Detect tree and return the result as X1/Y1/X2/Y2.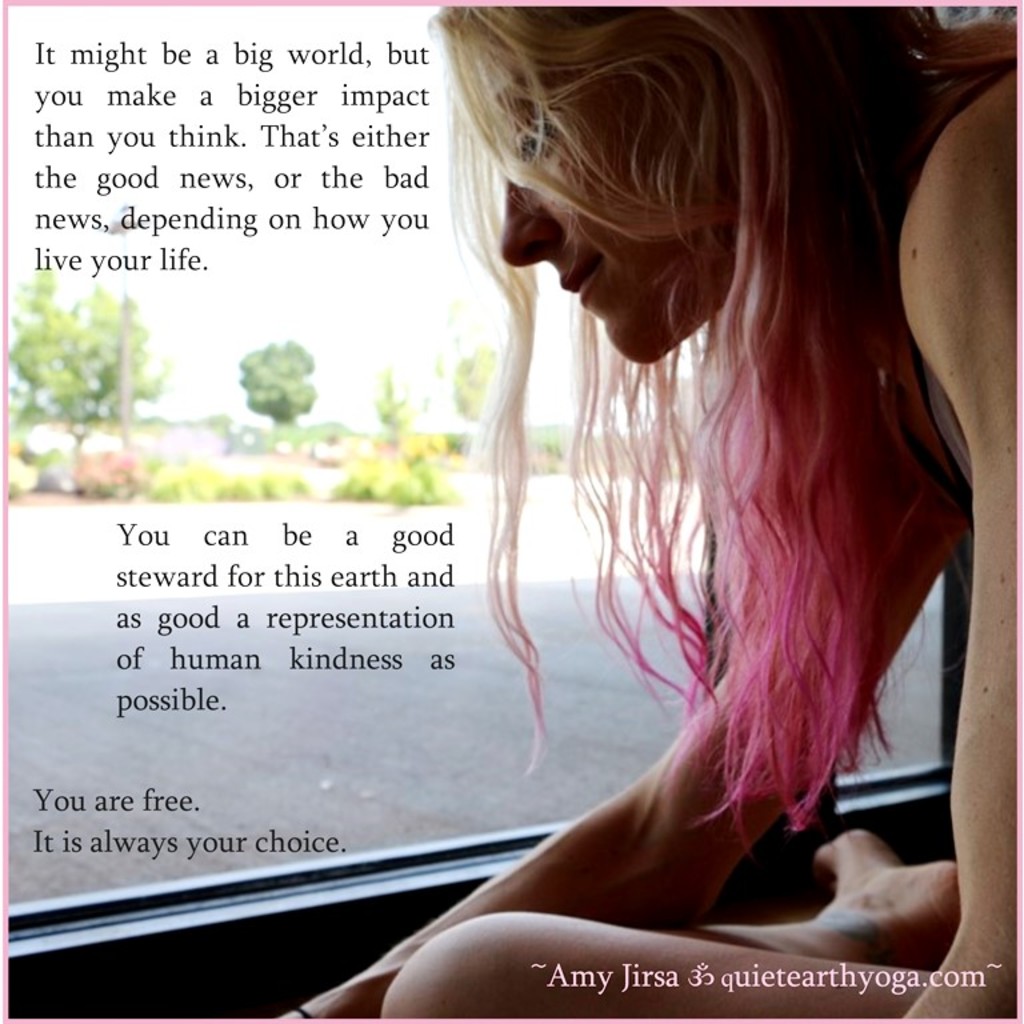
371/371/420/433.
